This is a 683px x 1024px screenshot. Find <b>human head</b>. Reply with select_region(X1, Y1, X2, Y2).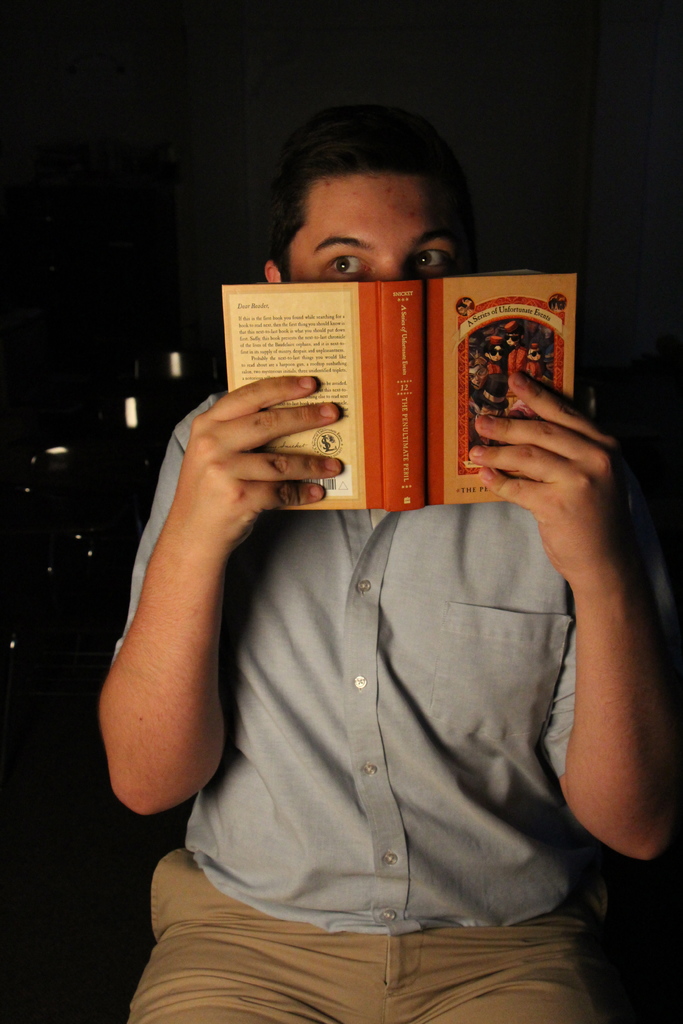
select_region(243, 140, 475, 285).
